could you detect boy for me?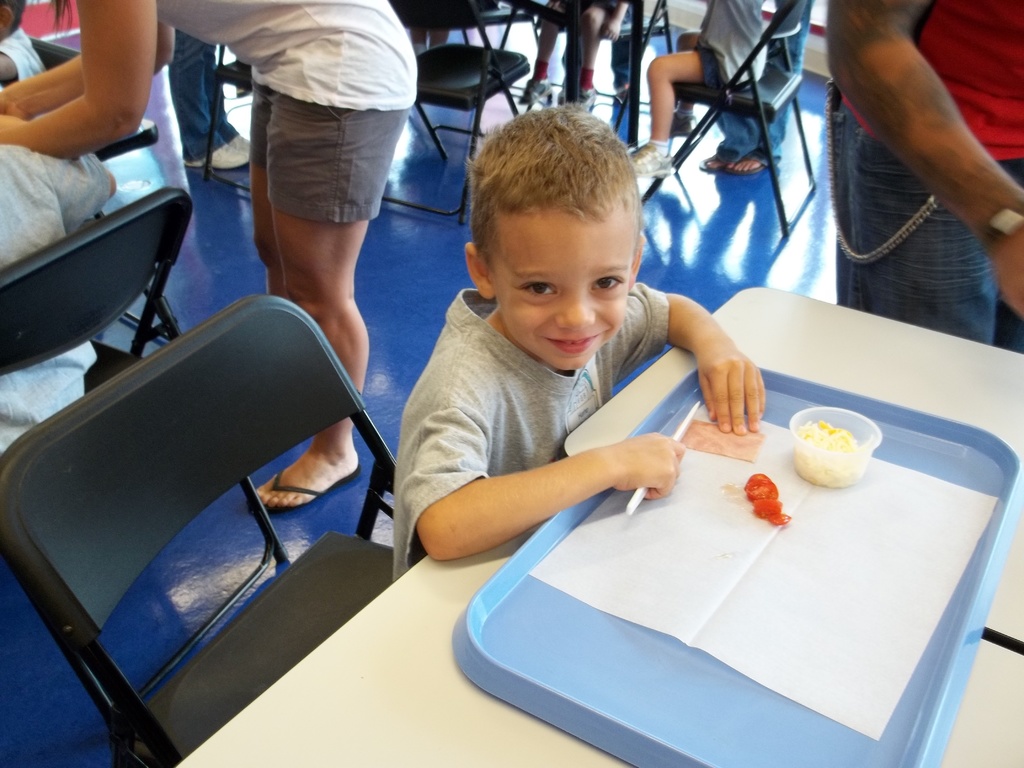
Detection result: bbox=[392, 103, 774, 583].
